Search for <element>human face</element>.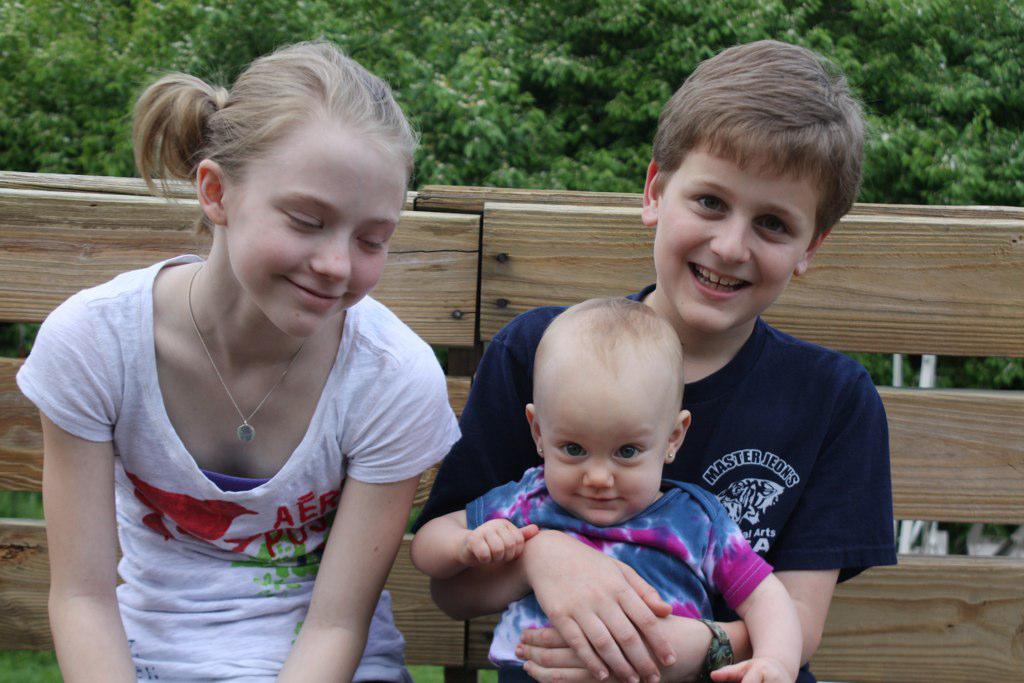
Found at (left=223, top=120, right=408, bottom=337).
